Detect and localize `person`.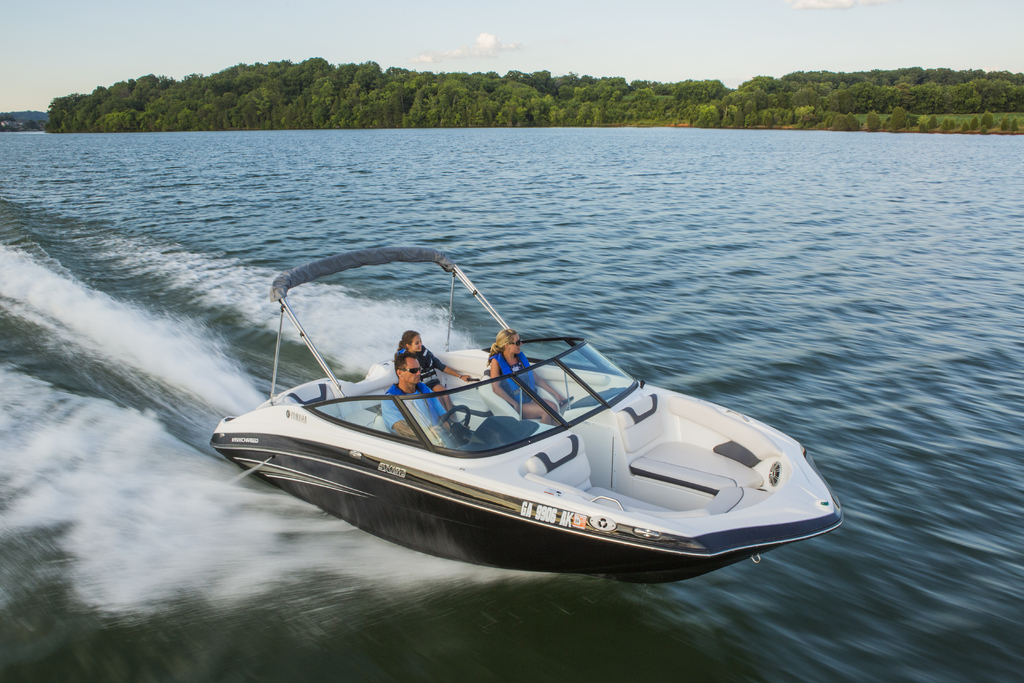
Localized at 488:329:569:424.
